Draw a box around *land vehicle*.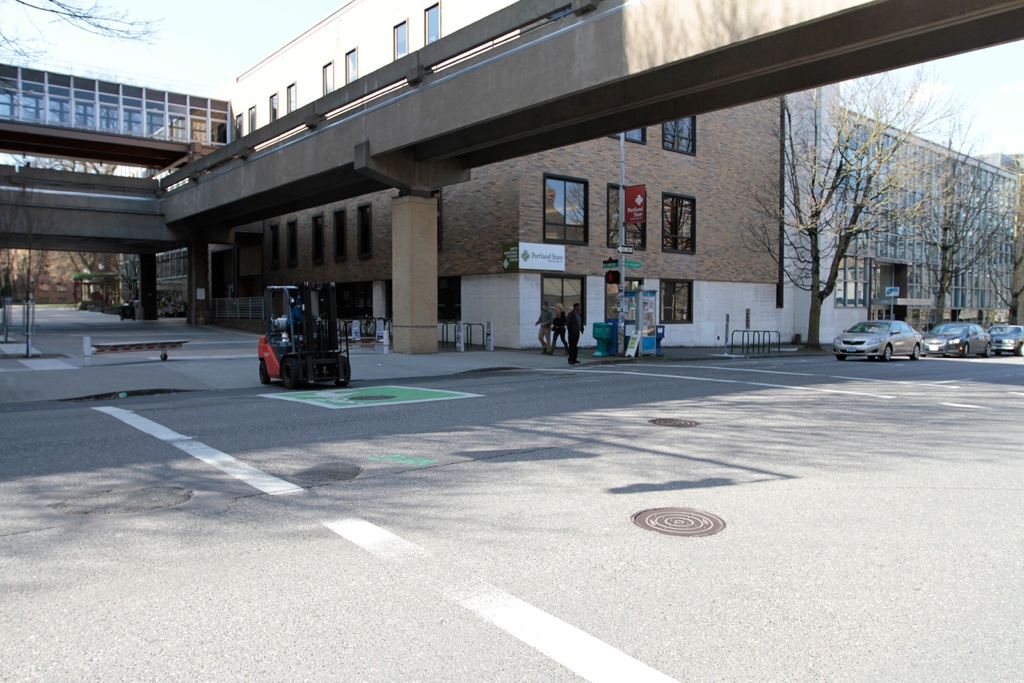
region(838, 320, 921, 362).
